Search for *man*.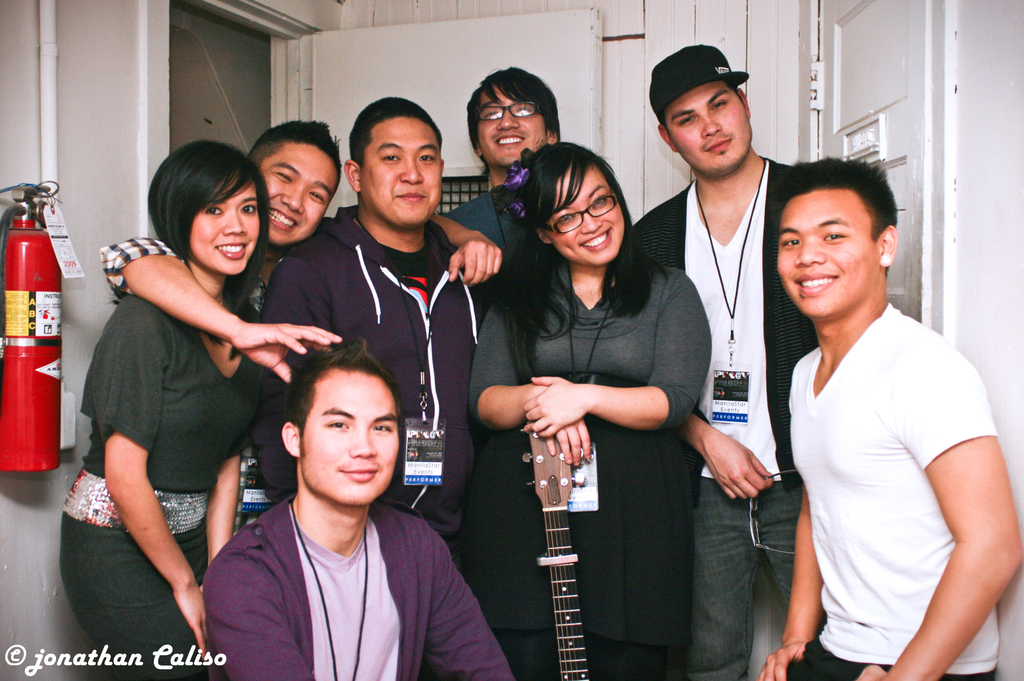
Found at bbox=[753, 134, 1007, 680].
